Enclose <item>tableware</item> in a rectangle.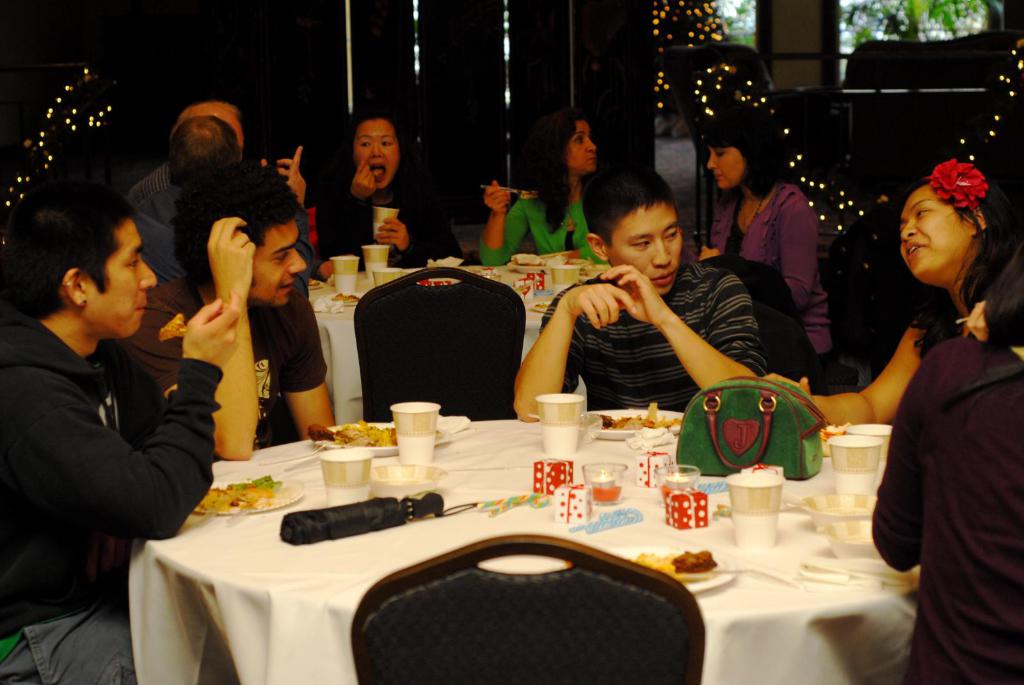
535, 390, 585, 453.
